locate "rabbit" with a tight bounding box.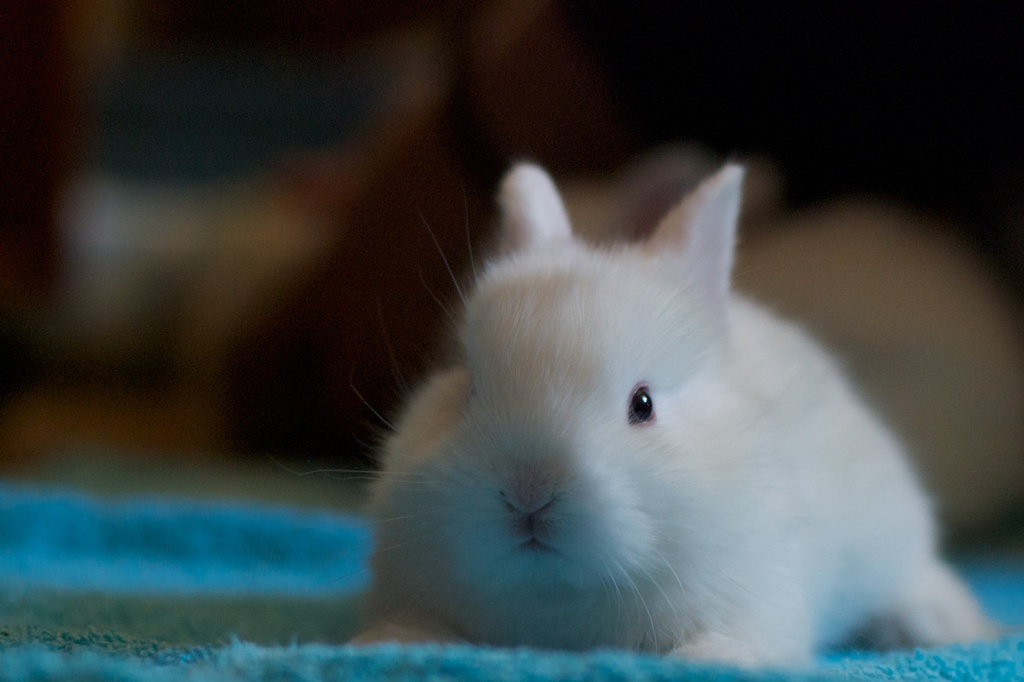
(563,159,1023,546).
